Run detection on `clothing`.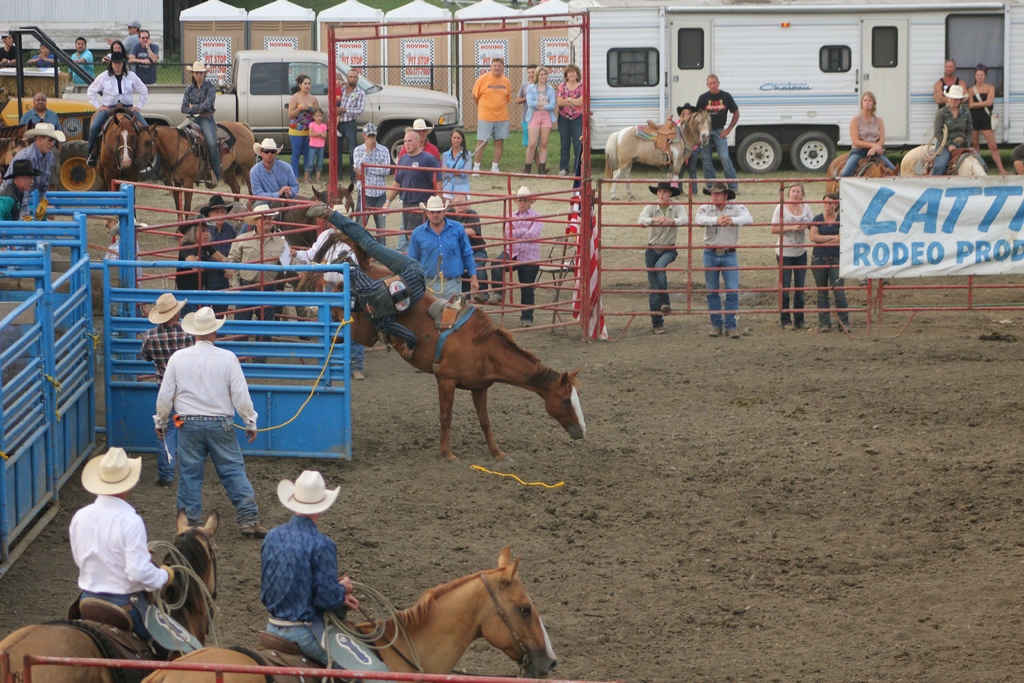
Result: left=698, top=96, right=742, bottom=197.
